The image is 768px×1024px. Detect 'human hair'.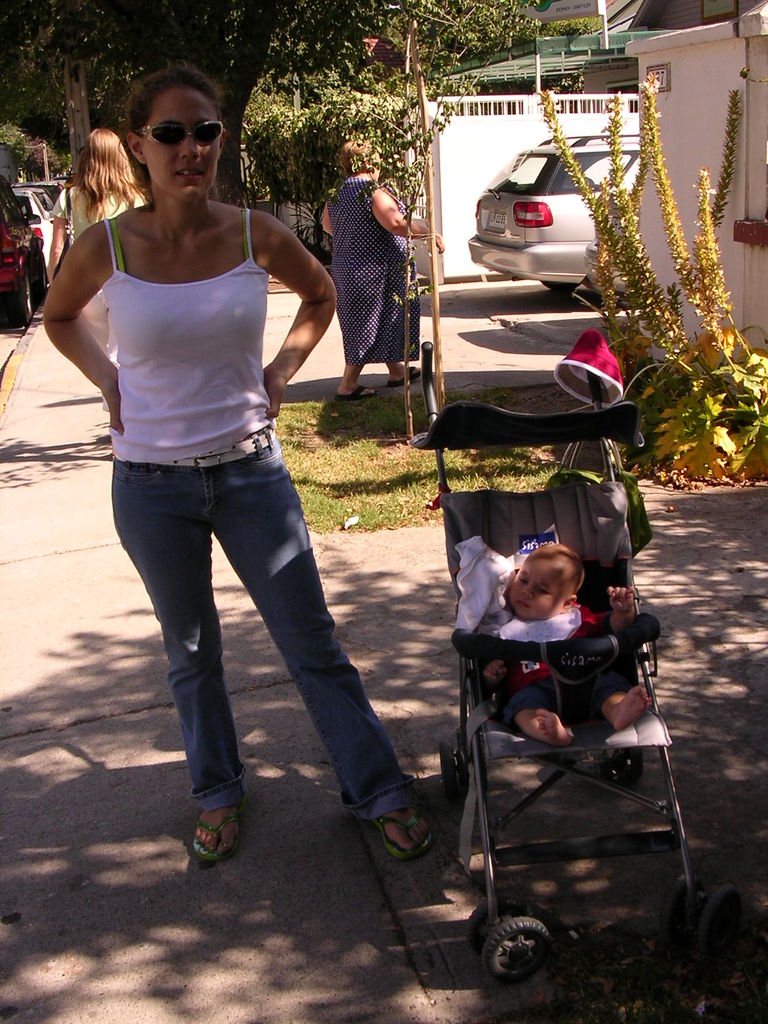
Detection: [left=57, top=109, right=131, bottom=232].
